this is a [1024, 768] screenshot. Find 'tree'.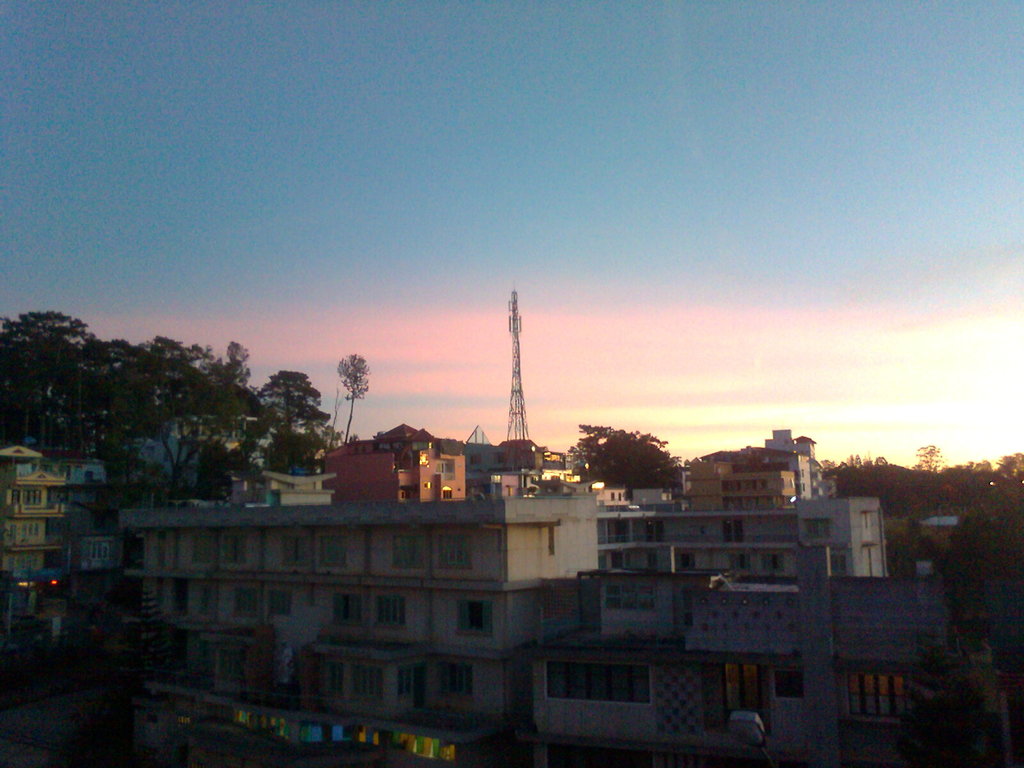
Bounding box: bbox=(906, 444, 948, 474).
